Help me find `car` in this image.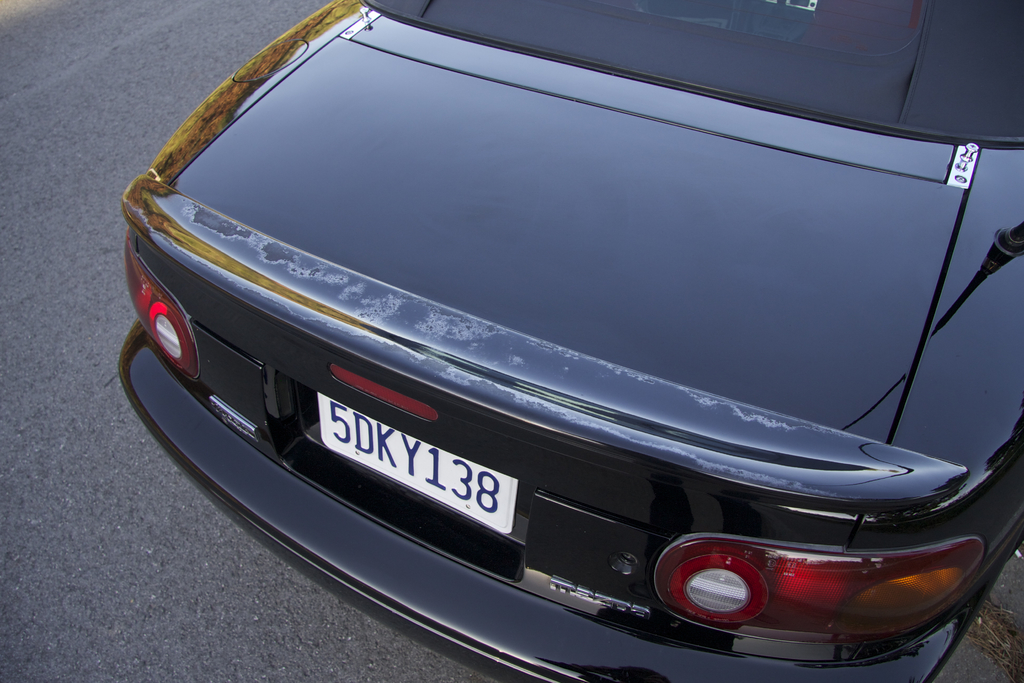
Found it: 113, 24, 1004, 679.
